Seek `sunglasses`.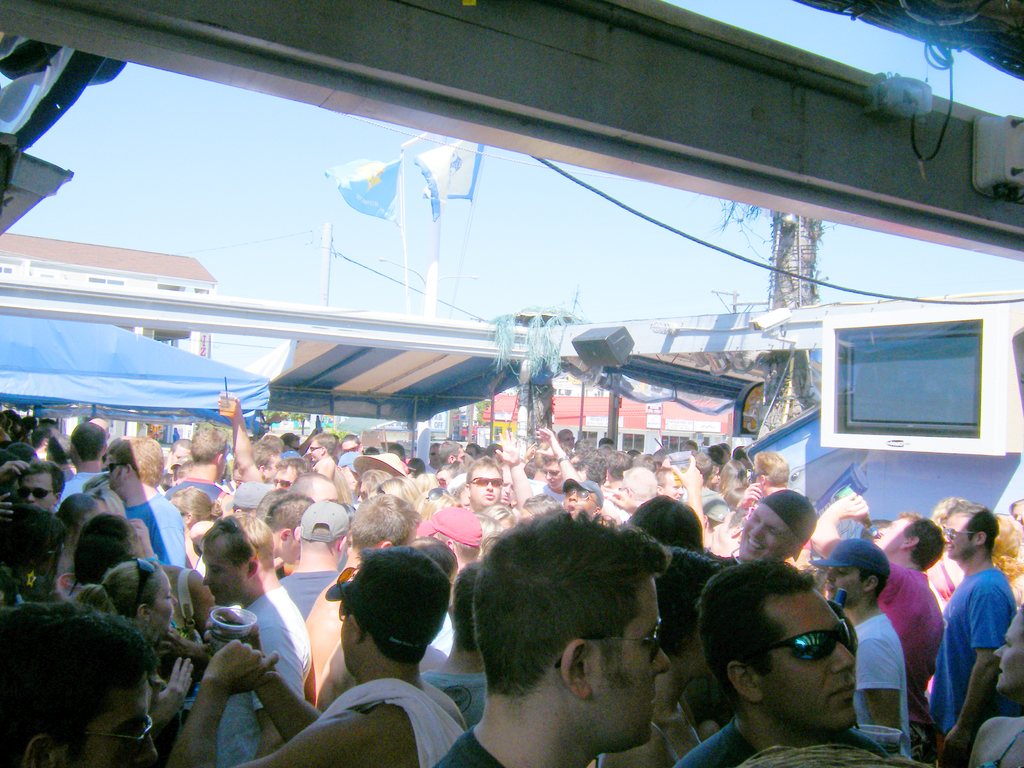
758,621,851,659.
